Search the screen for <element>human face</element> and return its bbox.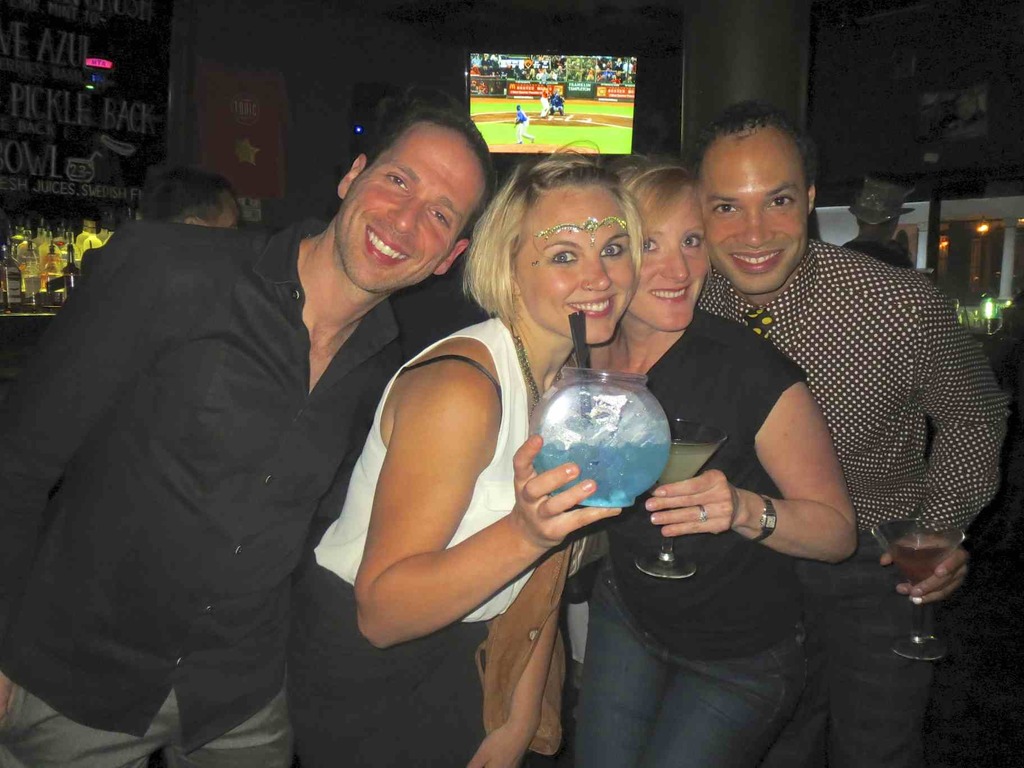
Found: select_region(621, 187, 712, 328).
